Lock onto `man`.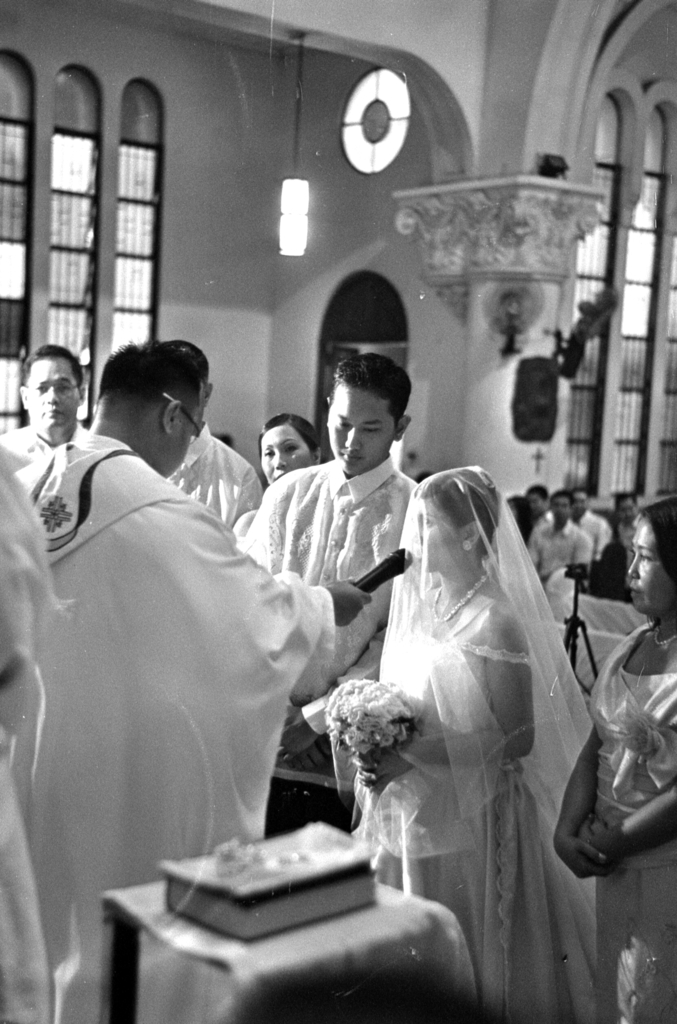
Locked: x1=0, y1=344, x2=86, y2=475.
